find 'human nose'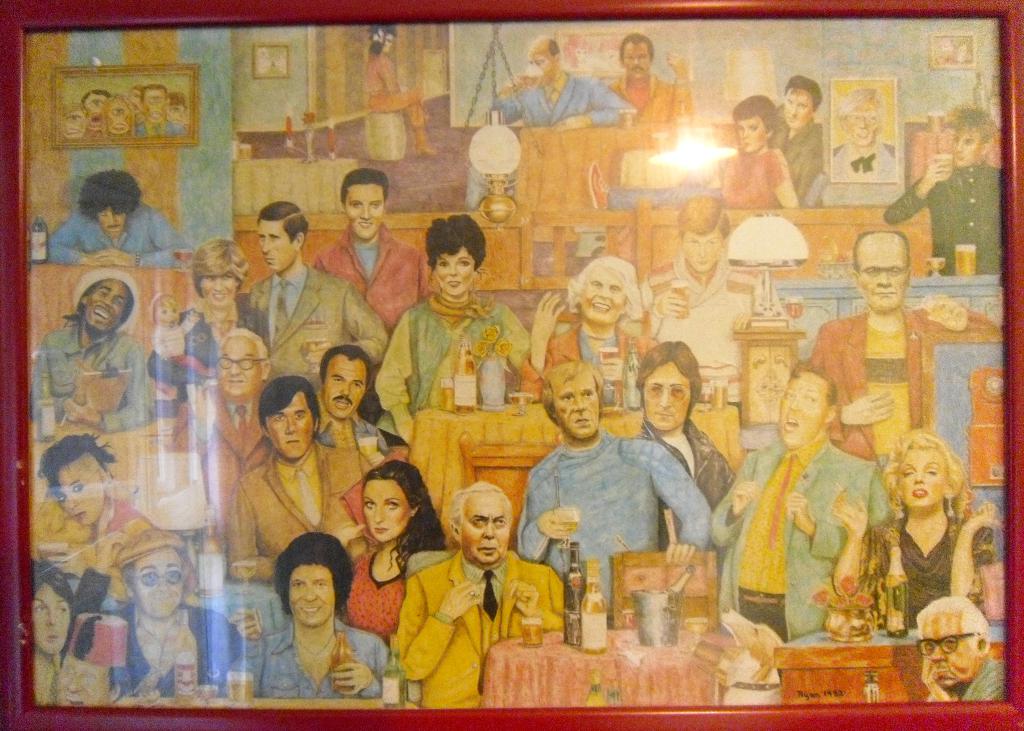
[left=263, top=238, right=269, bottom=251]
